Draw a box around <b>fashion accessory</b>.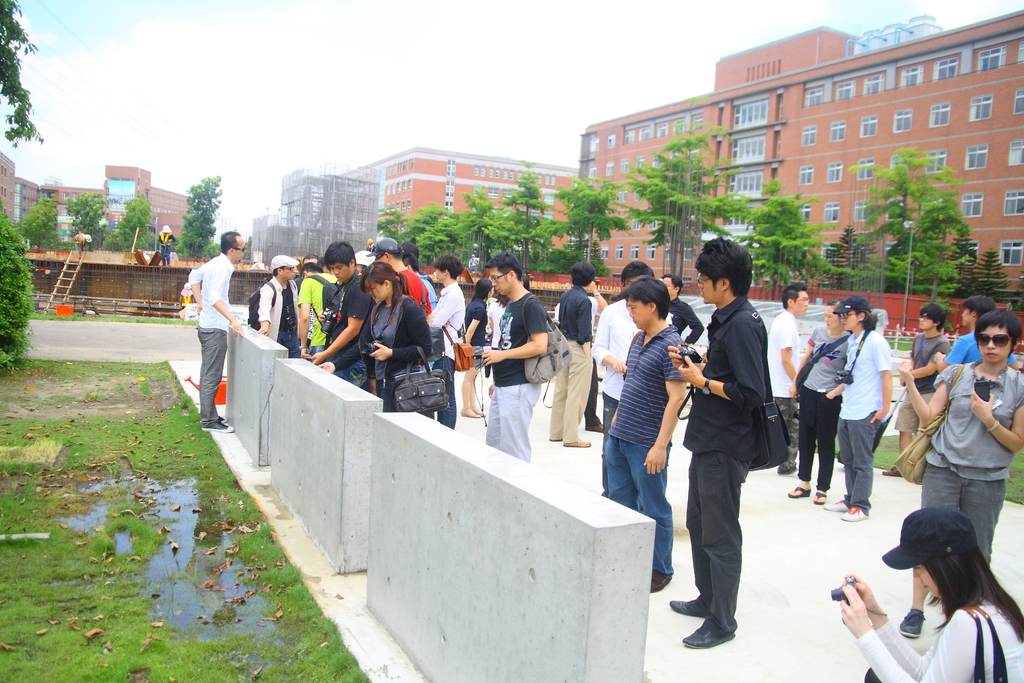
(918, 331, 941, 385).
